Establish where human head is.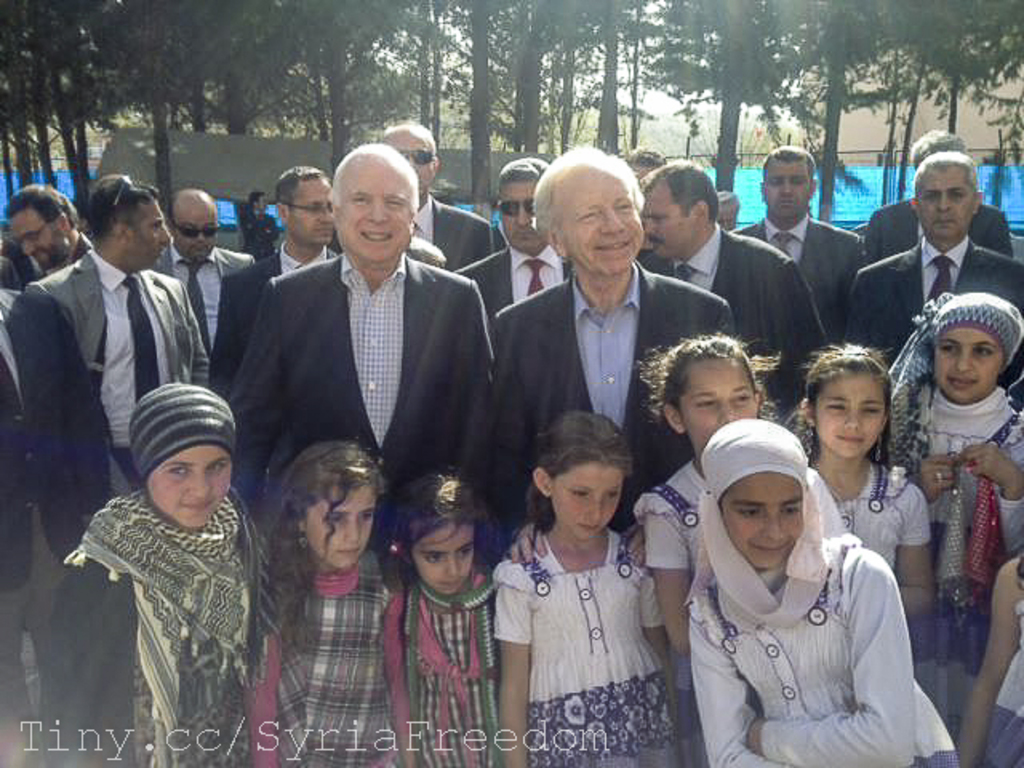
Established at box(82, 171, 165, 272).
